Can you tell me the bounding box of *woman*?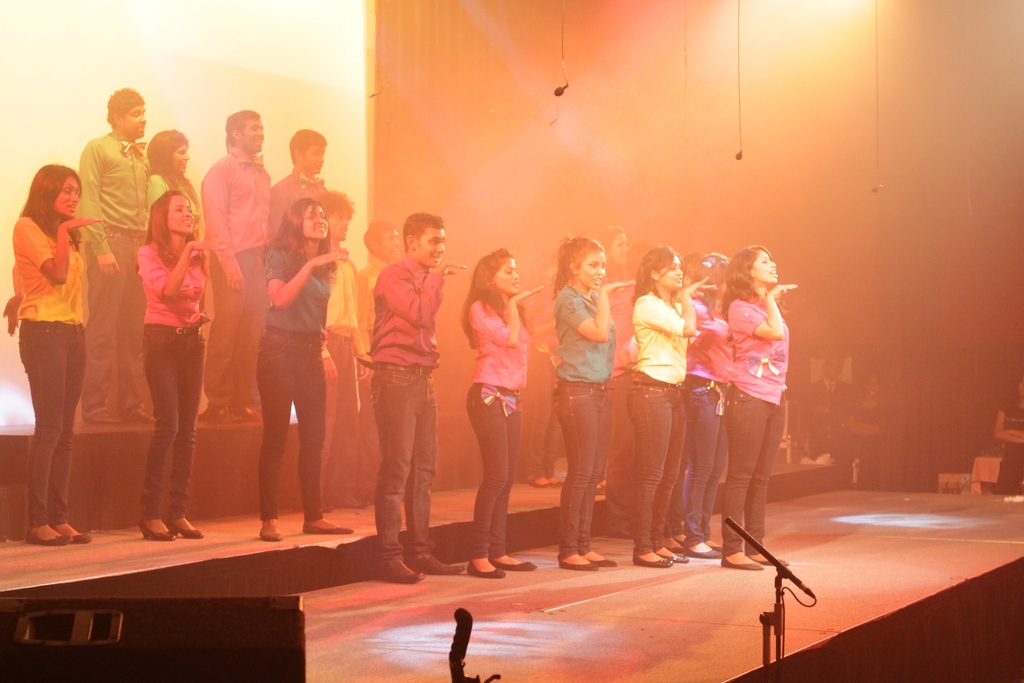
143, 193, 207, 547.
